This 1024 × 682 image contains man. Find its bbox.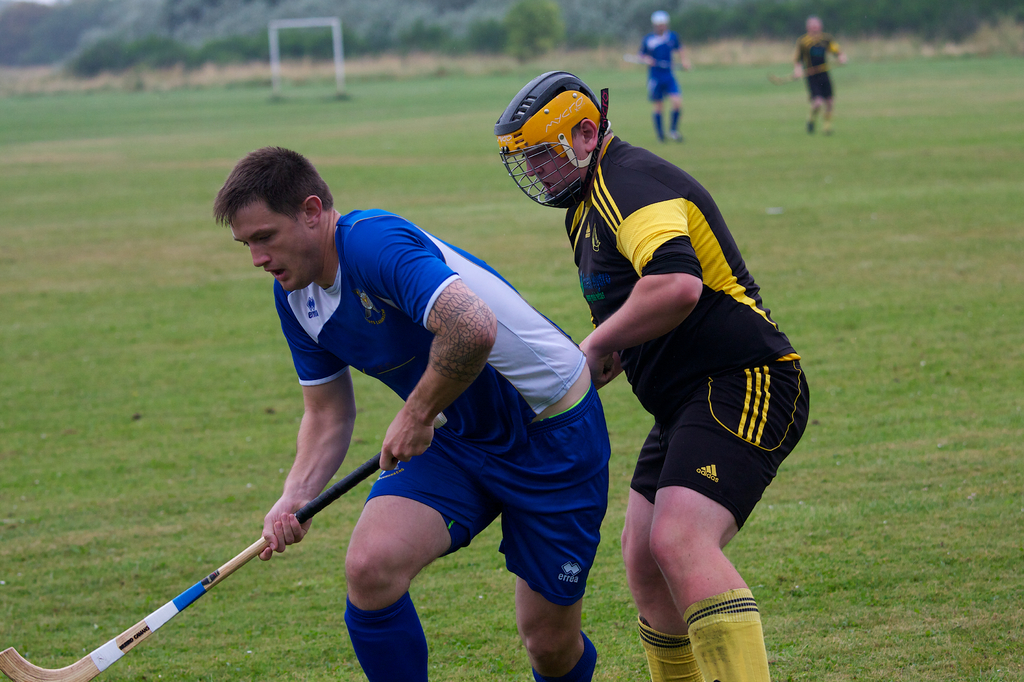
490, 70, 810, 681.
